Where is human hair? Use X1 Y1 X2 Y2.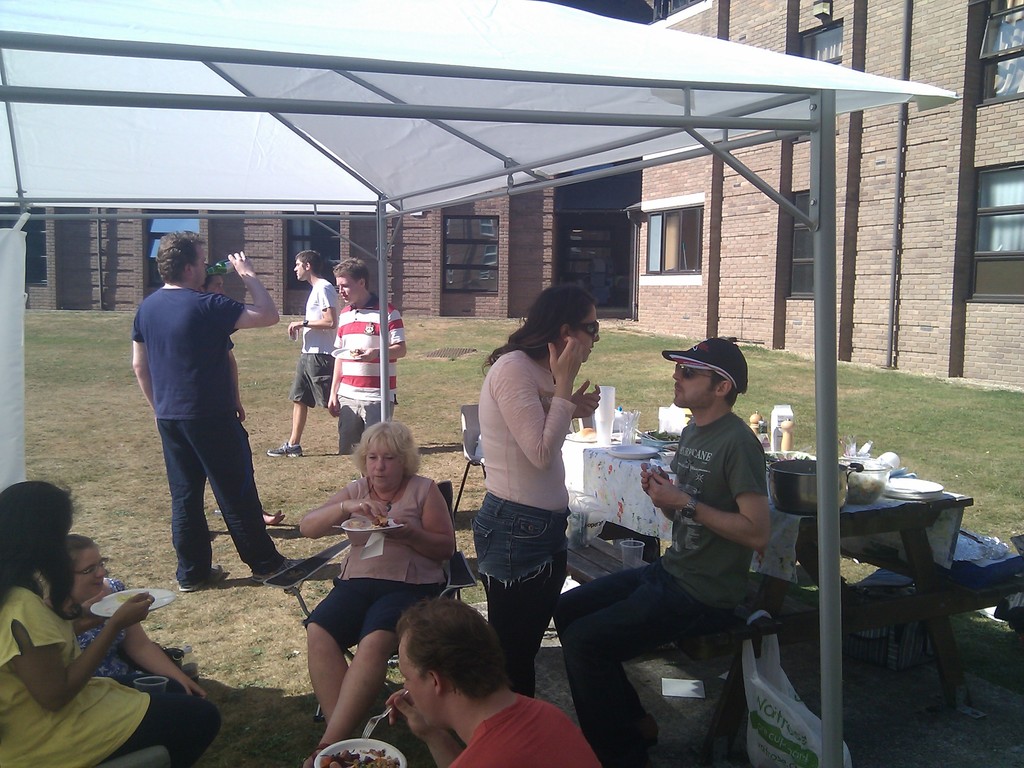
351 412 424 483.
